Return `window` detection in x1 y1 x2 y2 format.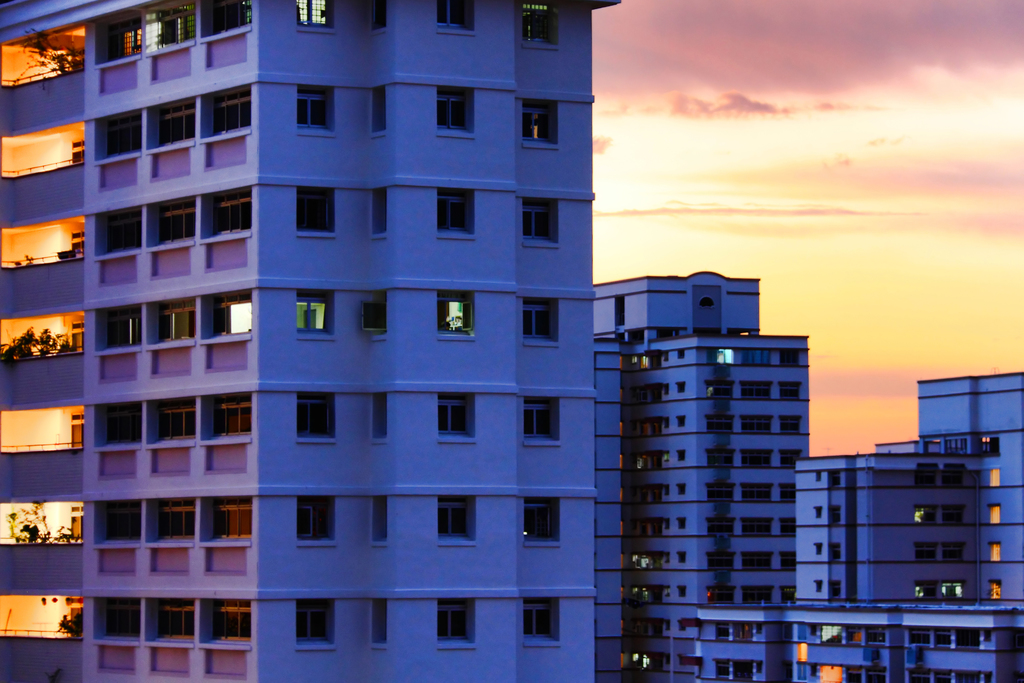
297 0 344 30.
